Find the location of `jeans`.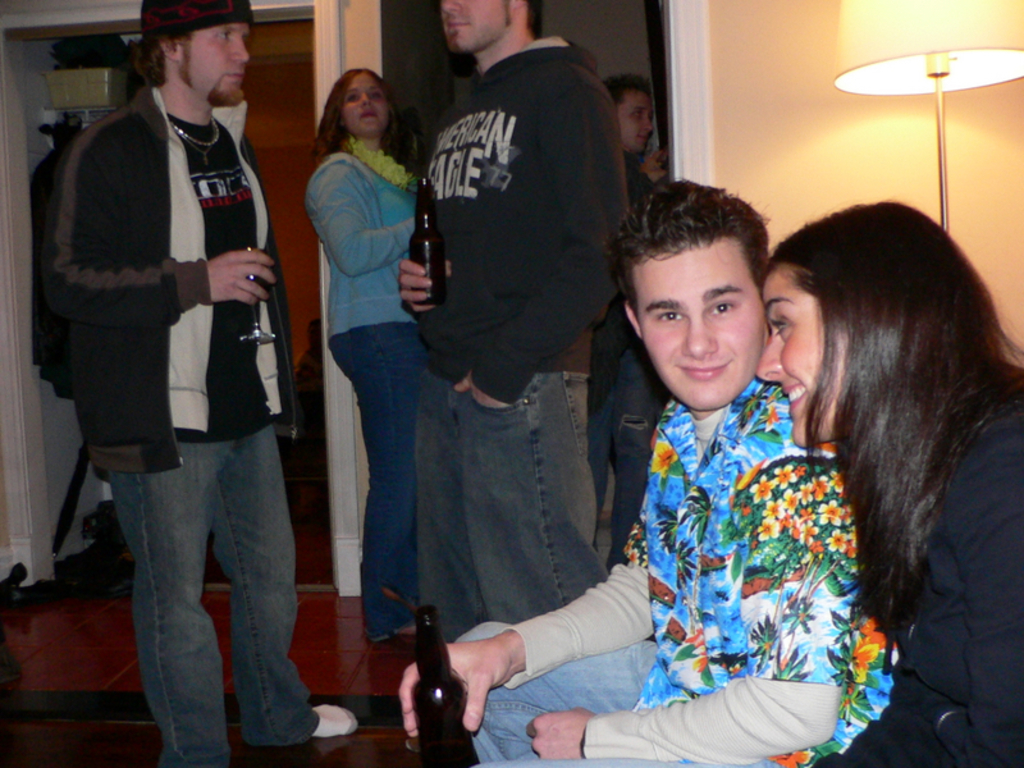
Location: [x1=324, y1=324, x2=416, y2=644].
